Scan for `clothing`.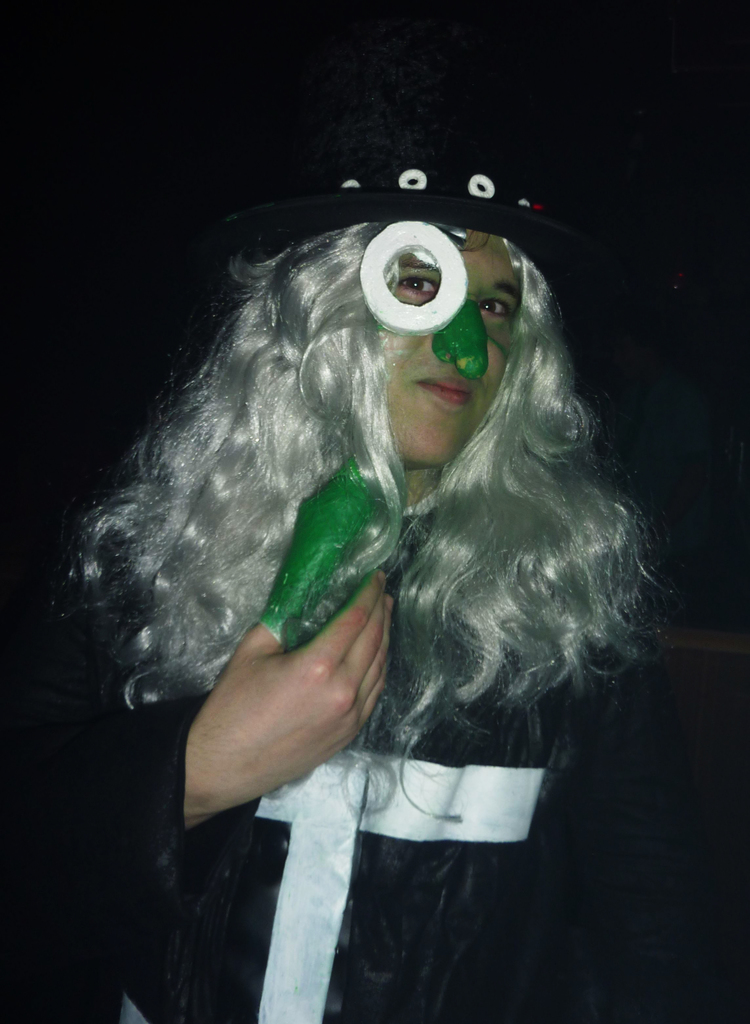
Scan result: [0, 512, 614, 1023].
